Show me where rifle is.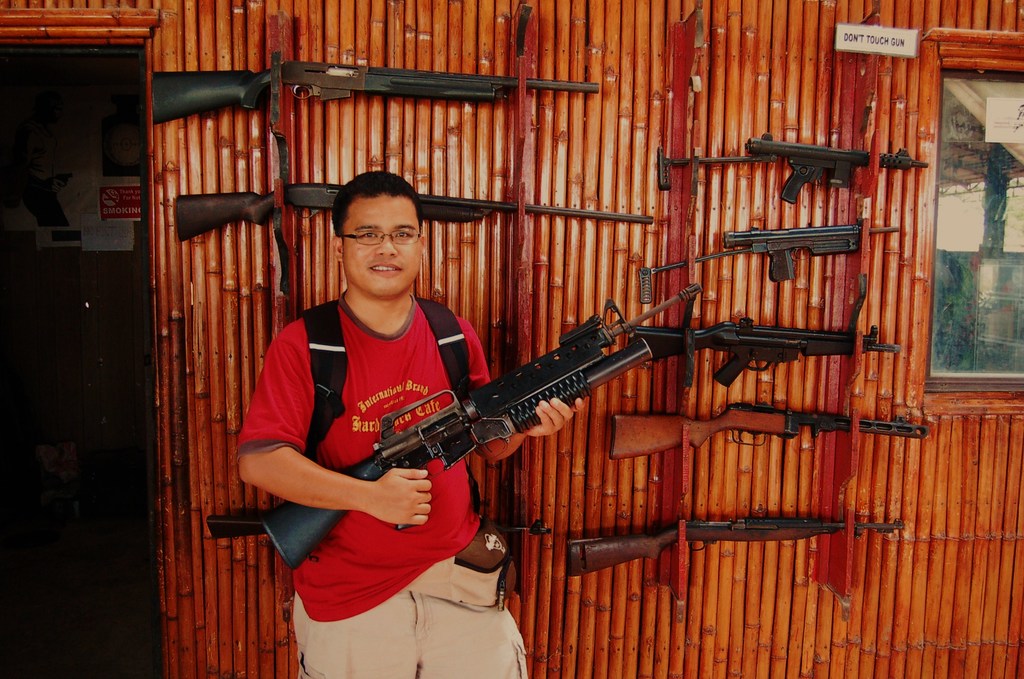
rifle is at l=165, t=174, r=658, b=248.
